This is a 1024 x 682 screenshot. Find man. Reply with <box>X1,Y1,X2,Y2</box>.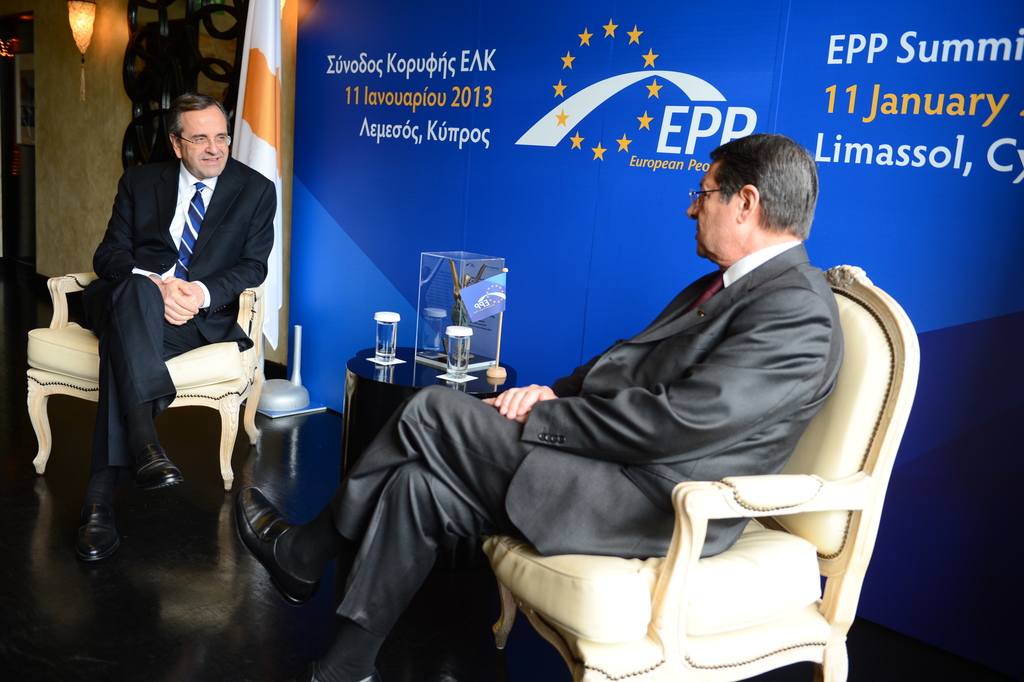
<box>49,87,282,570</box>.
